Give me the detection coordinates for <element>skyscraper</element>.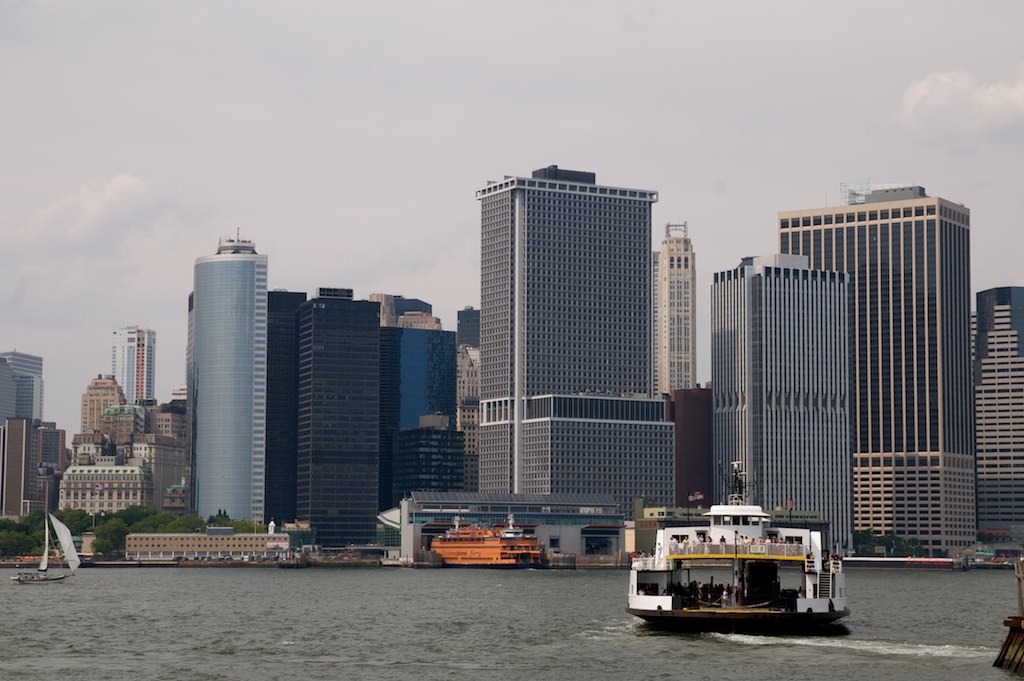
<bbox>970, 287, 1023, 561</bbox>.
